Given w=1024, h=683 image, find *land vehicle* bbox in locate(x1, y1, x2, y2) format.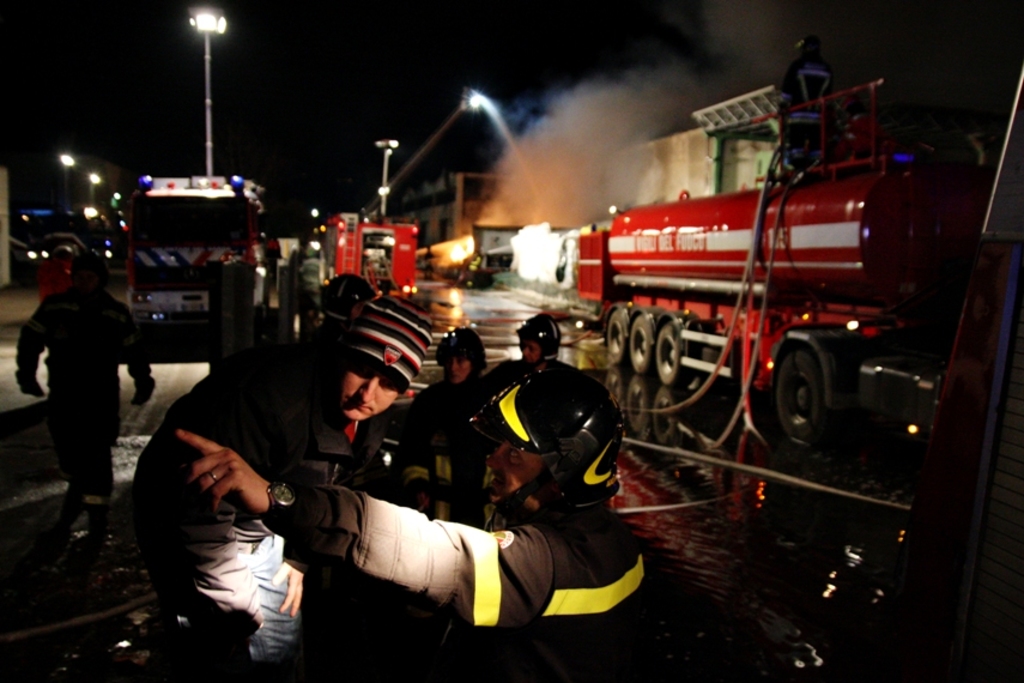
locate(570, 36, 964, 449).
